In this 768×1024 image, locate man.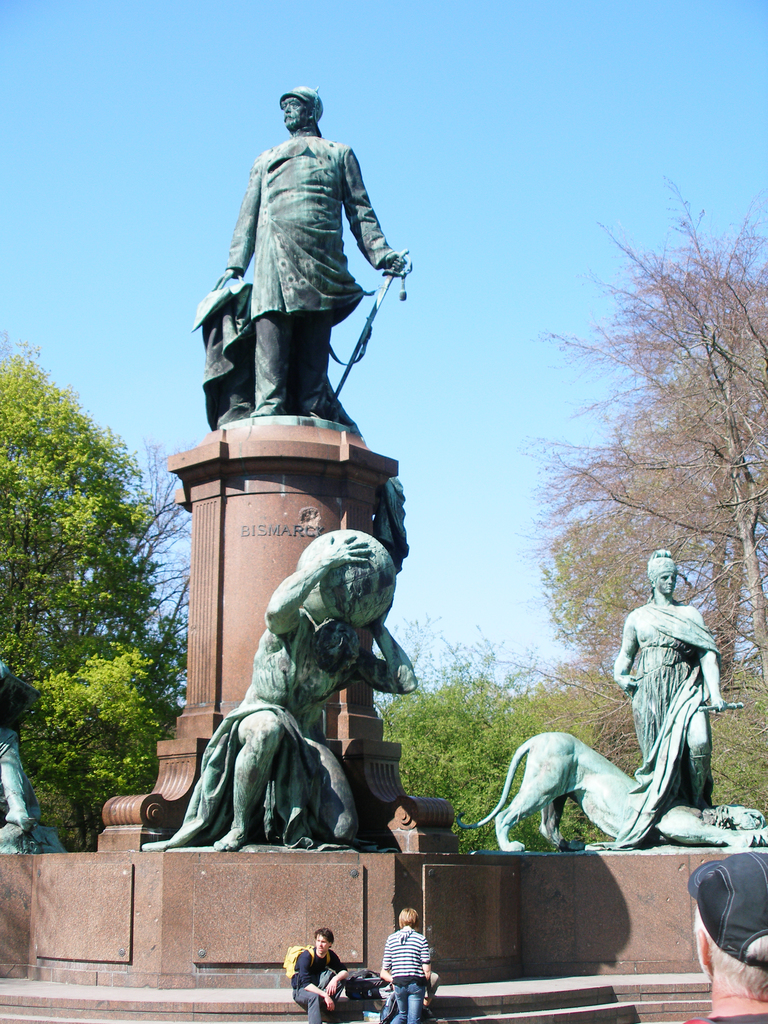
Bounding box: <bbox>214, 532, 415, 851</bbox>.
